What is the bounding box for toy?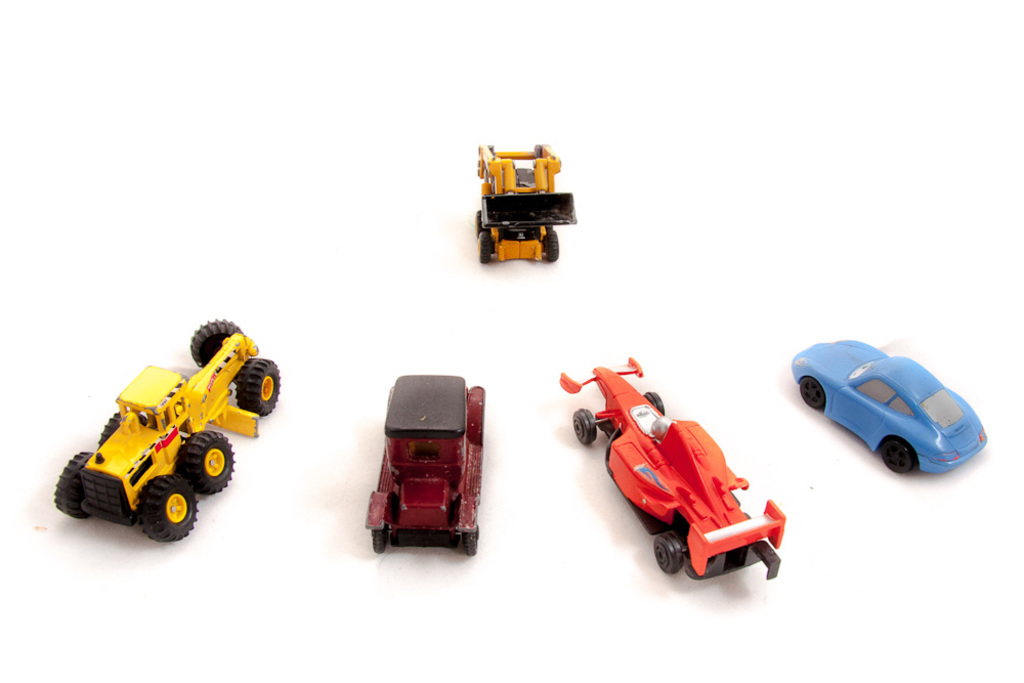
(x1=472, y1=140, x2=587, y2=259).
